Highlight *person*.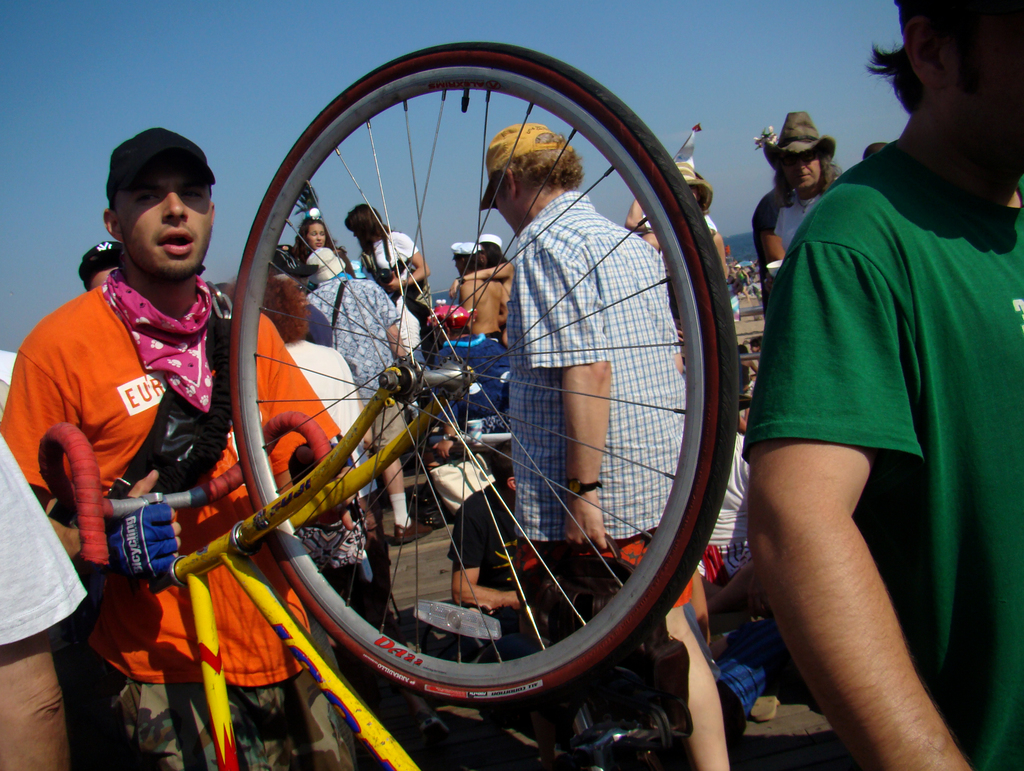
Highlighted region: bbox=(622, 161, 734, 390).
